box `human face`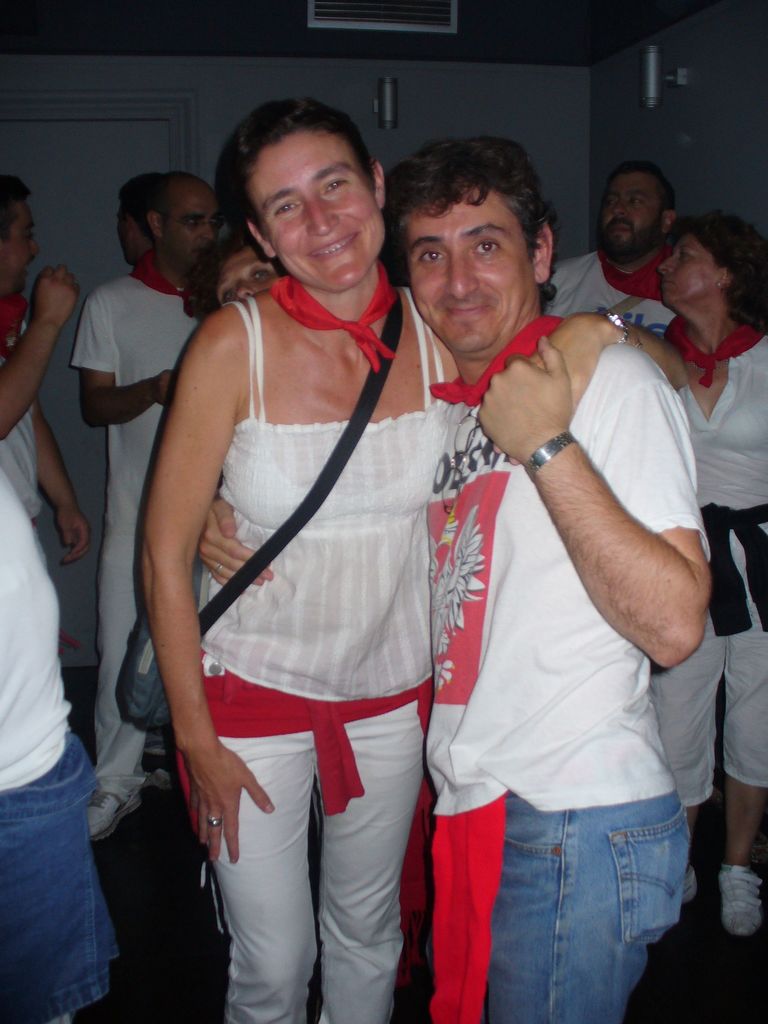
<box>214,245,284,312</box>
